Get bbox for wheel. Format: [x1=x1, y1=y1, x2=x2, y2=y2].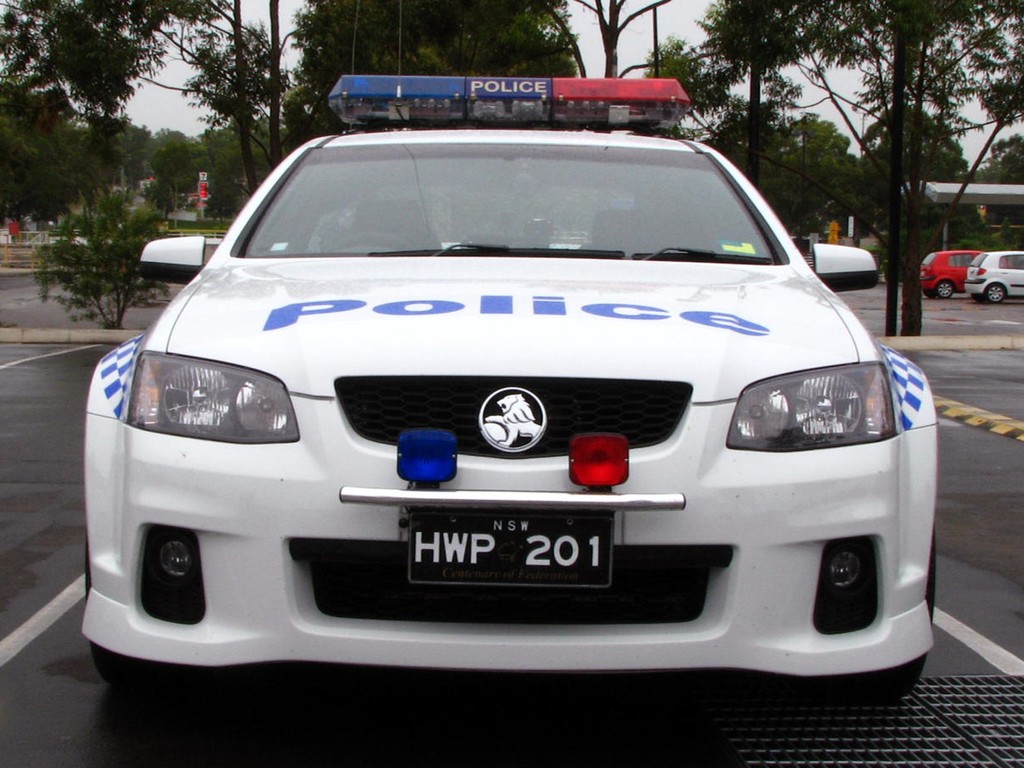
[x1=845, y1=527, x2=932, y2=707].
